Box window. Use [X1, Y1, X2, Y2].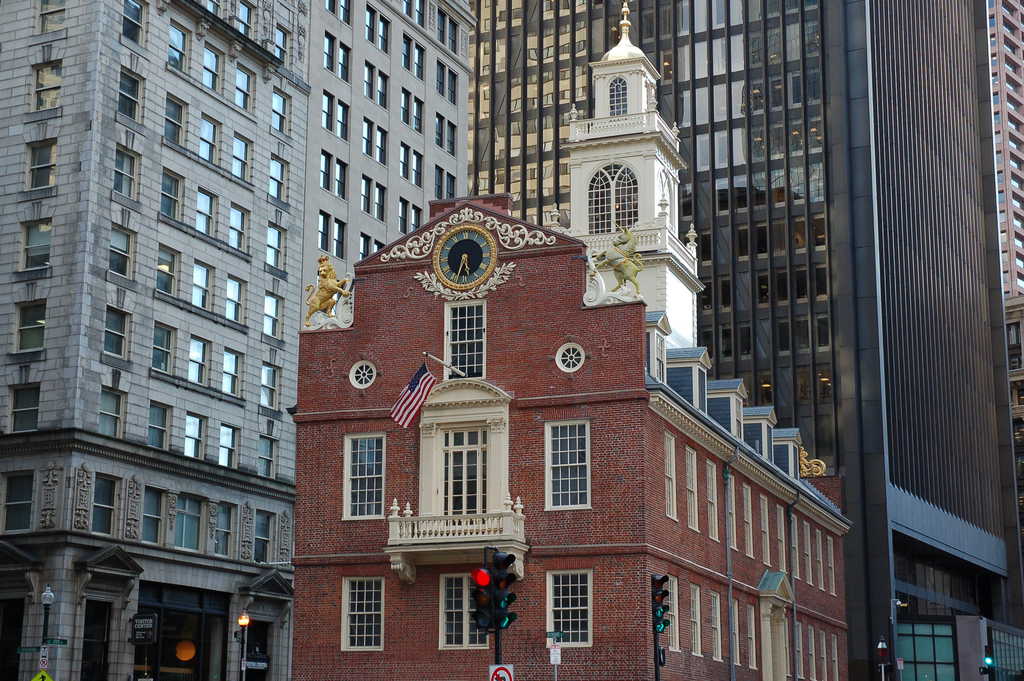
[216, 425, 230, 466].
